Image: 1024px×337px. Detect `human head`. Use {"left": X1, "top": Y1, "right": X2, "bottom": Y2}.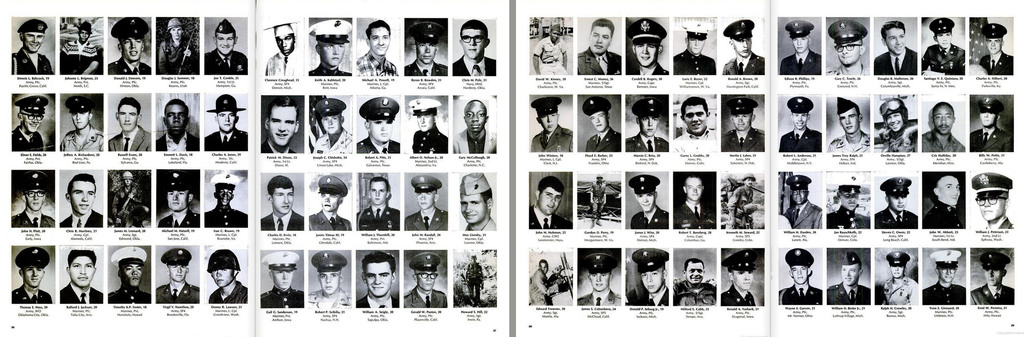
{"left": 877, "top": 97, "right": 907, "bottom": 131}.
